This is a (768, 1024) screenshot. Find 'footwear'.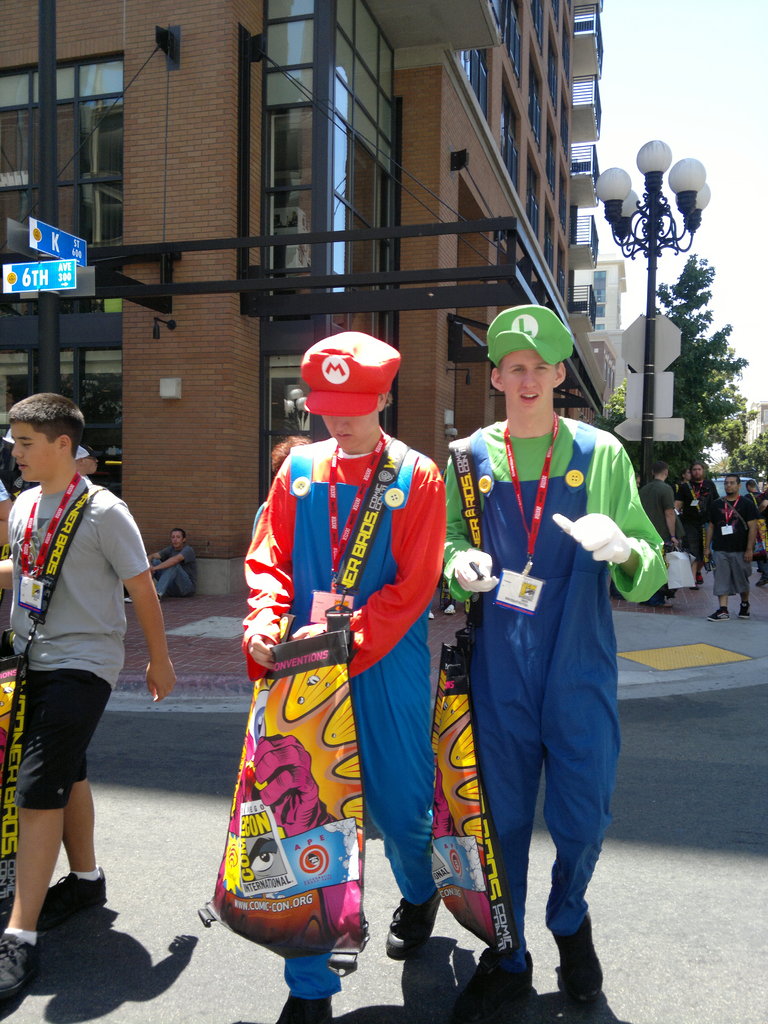
Bounding box: [385, 886, 442, 958].
